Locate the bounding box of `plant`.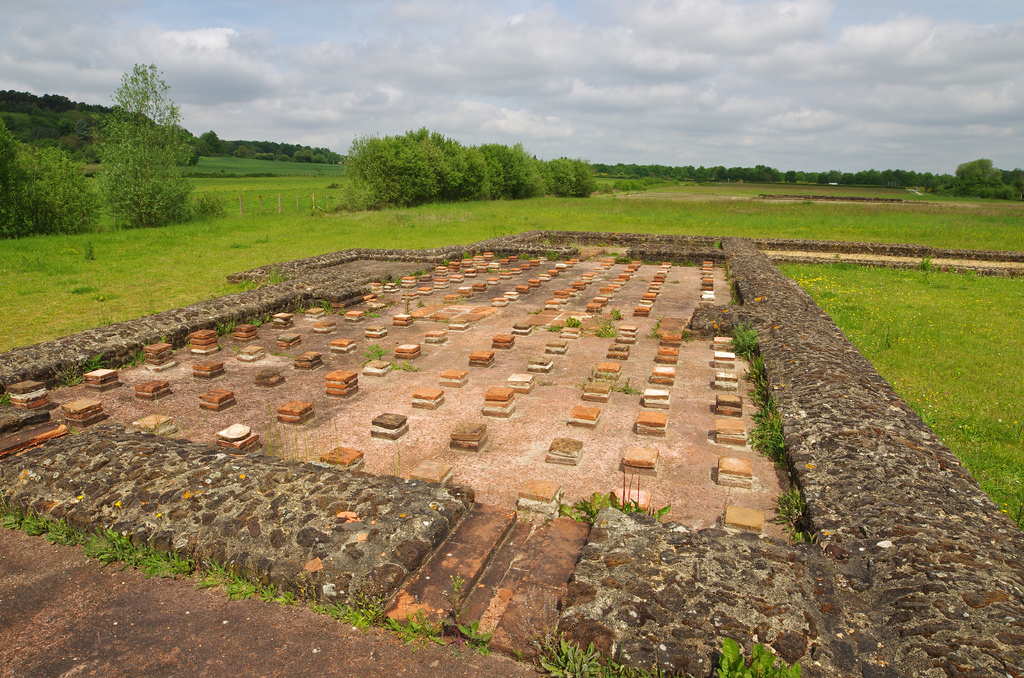
Bounding box: detection(543, 254, 563, 262).
